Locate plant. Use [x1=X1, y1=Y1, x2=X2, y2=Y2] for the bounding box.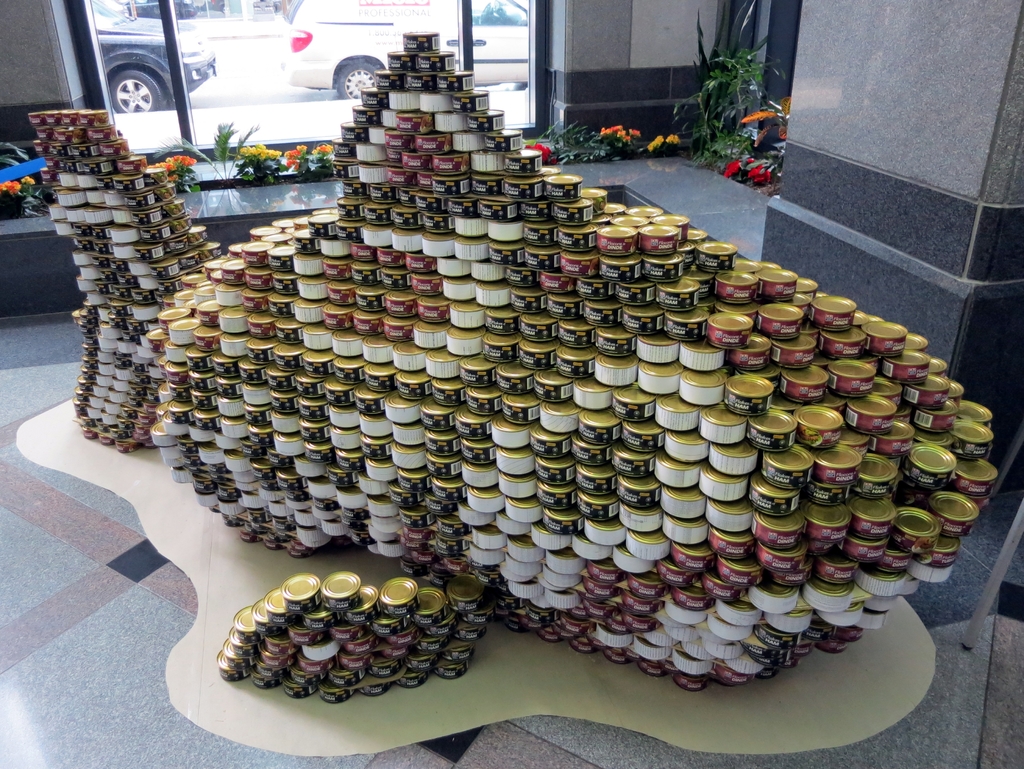
[x1=648, y1=131, x2=674, y2=153].
